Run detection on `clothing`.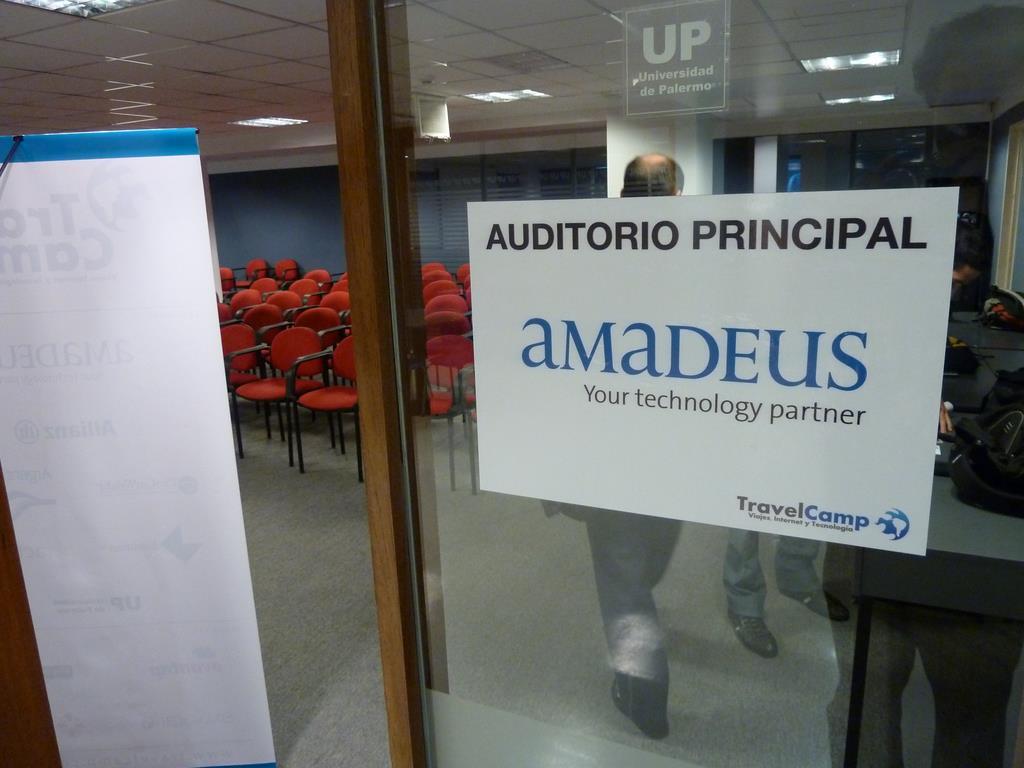
Result: [723,529,830,620].
